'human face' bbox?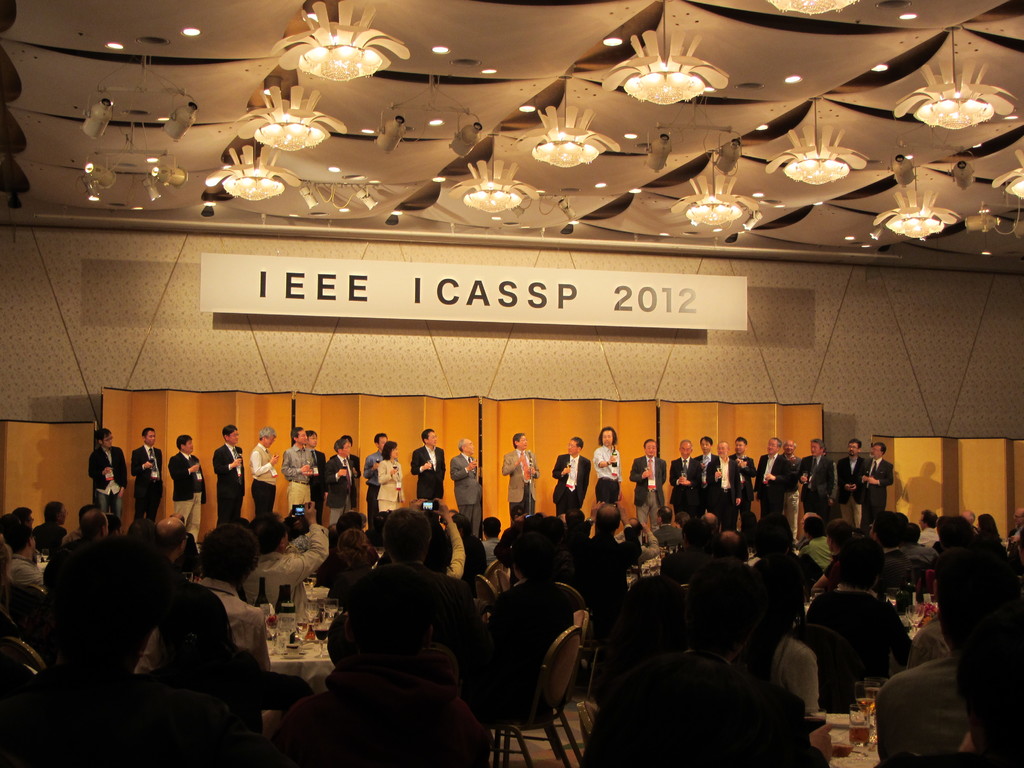
<box>717,443,727,456</box>
